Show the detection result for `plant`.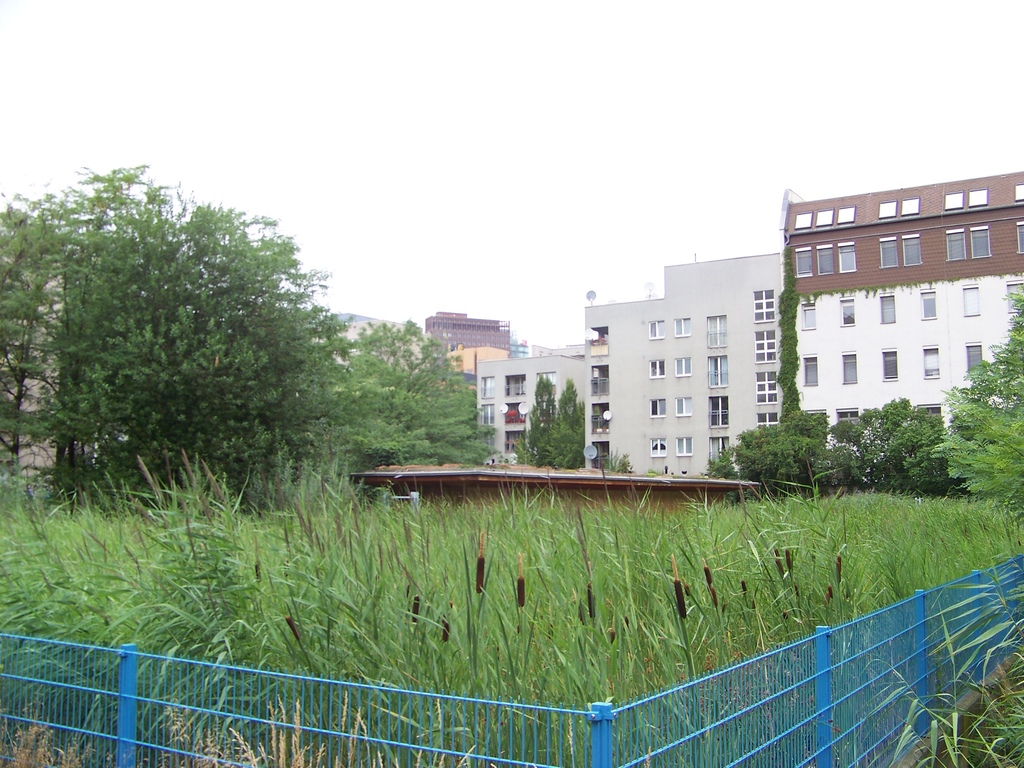
{"x1": 0, "y1": 444, "x2": 1023, "y2": 767}.
